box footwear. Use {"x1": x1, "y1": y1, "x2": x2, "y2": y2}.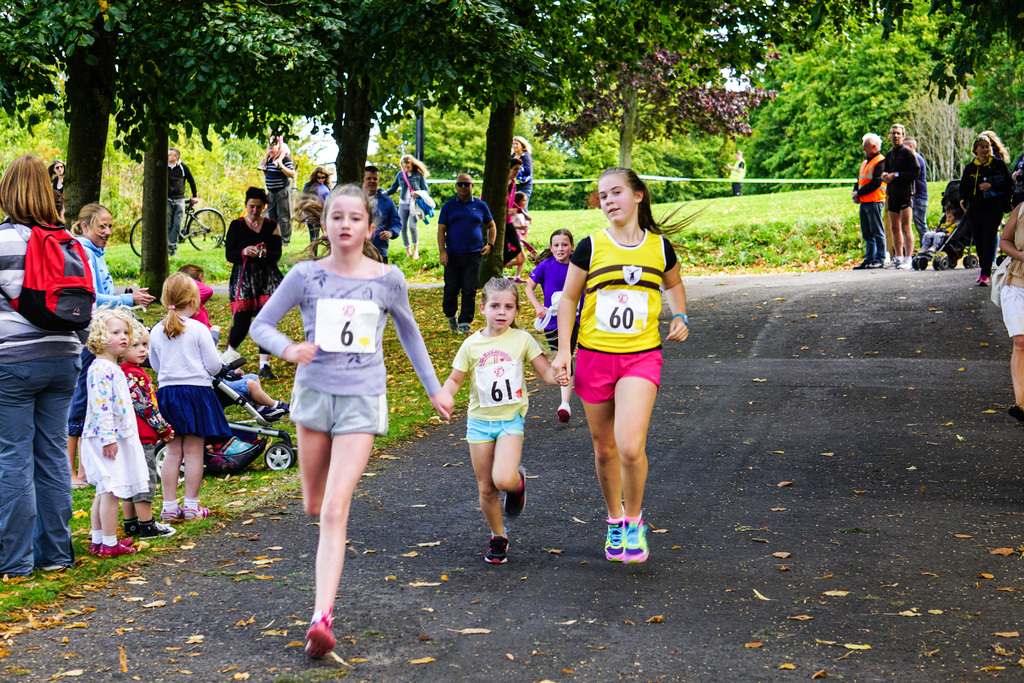
{"x1": 86, "y1": 536, "x2": 132, "y2": 556}.
